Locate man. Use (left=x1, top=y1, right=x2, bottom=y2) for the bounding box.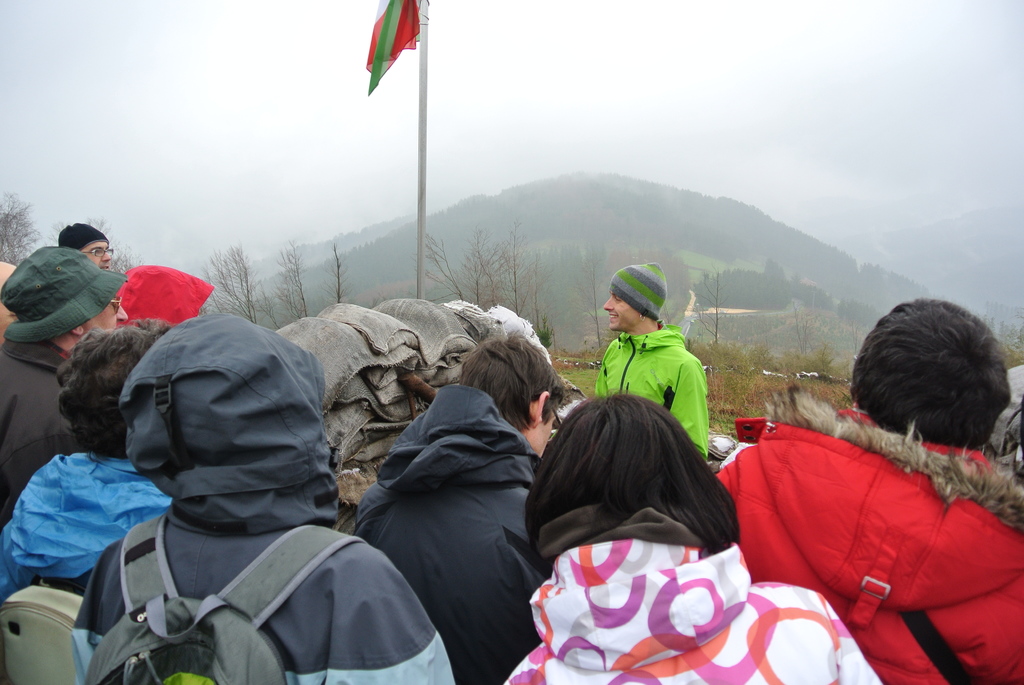
(left=592, top=260, right=711, bottom=464).
